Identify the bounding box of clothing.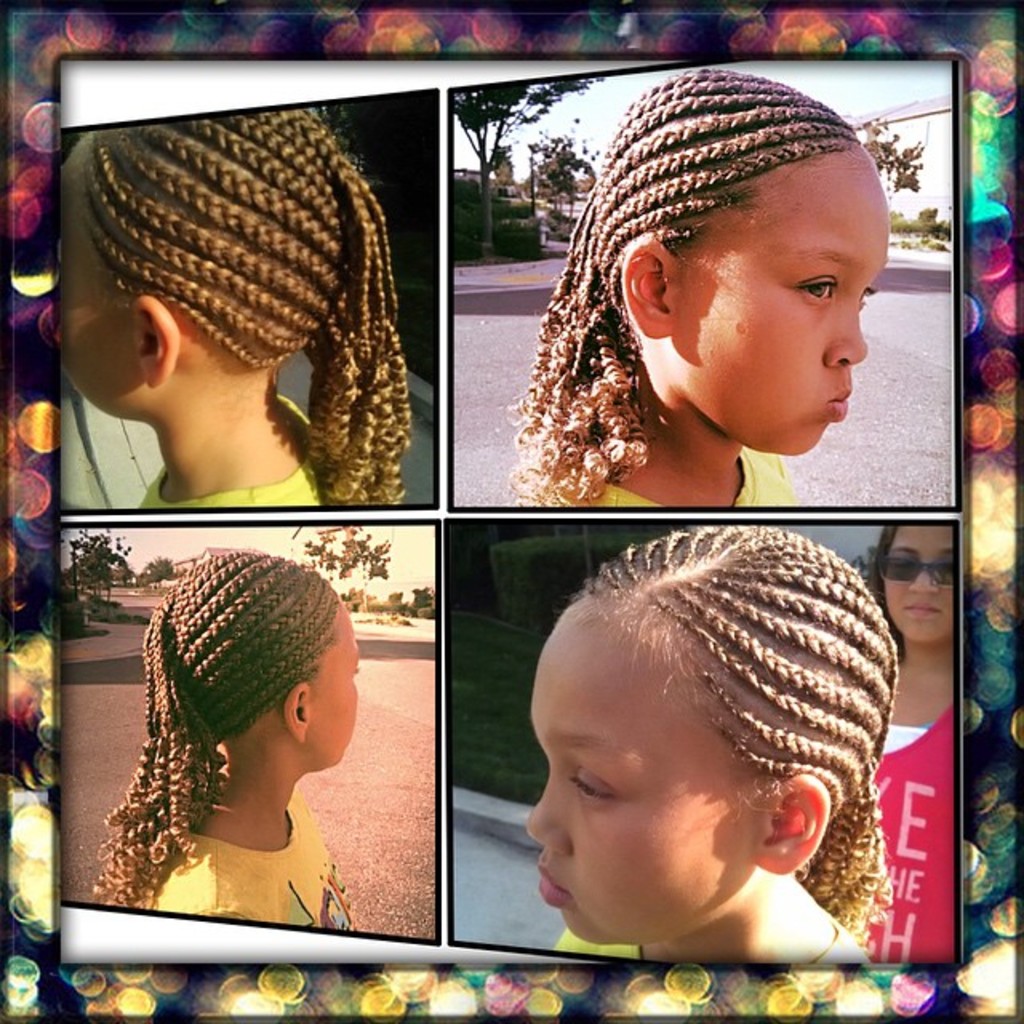
bbox=[552, 896, 877, 973].
